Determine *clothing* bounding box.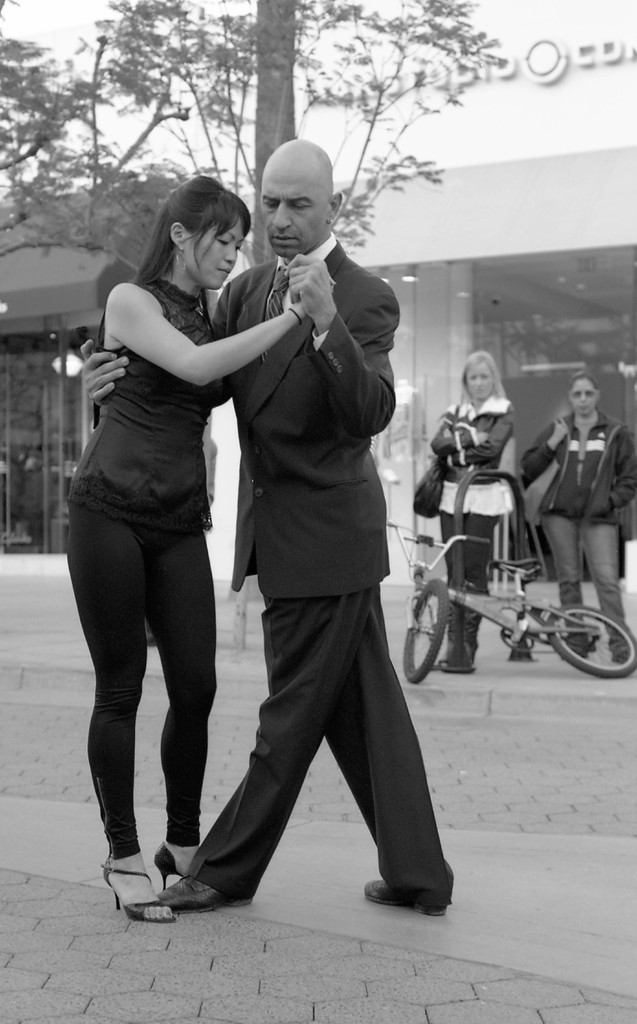
Determined: [left=543, top=514, right=628, bottom=641].
